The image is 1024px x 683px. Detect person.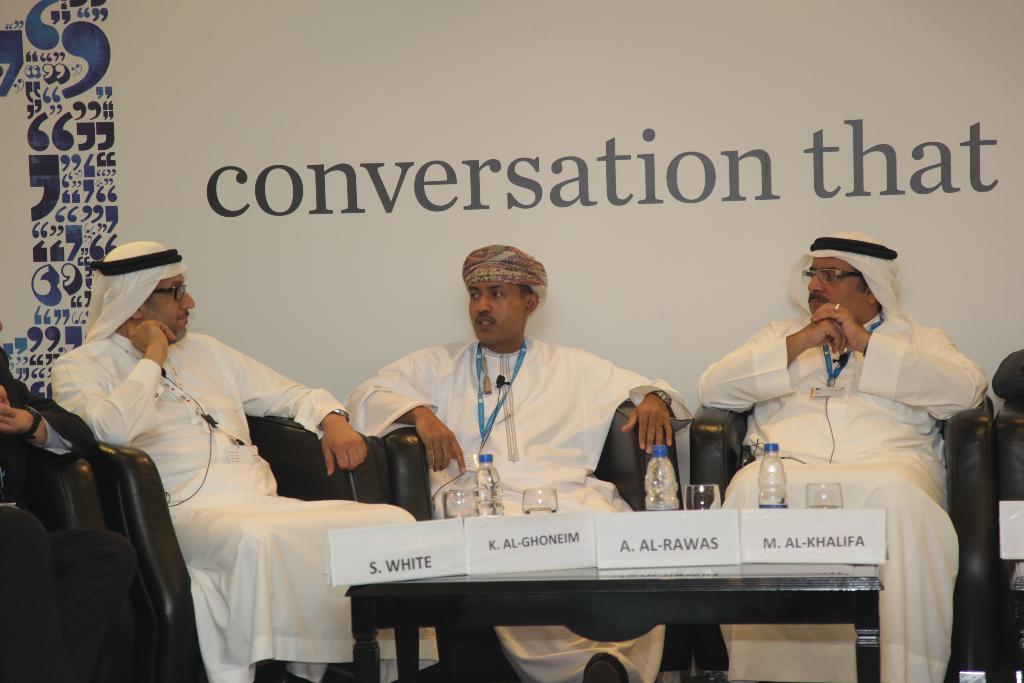
Detection: rect(697, 230, 986, 682).
